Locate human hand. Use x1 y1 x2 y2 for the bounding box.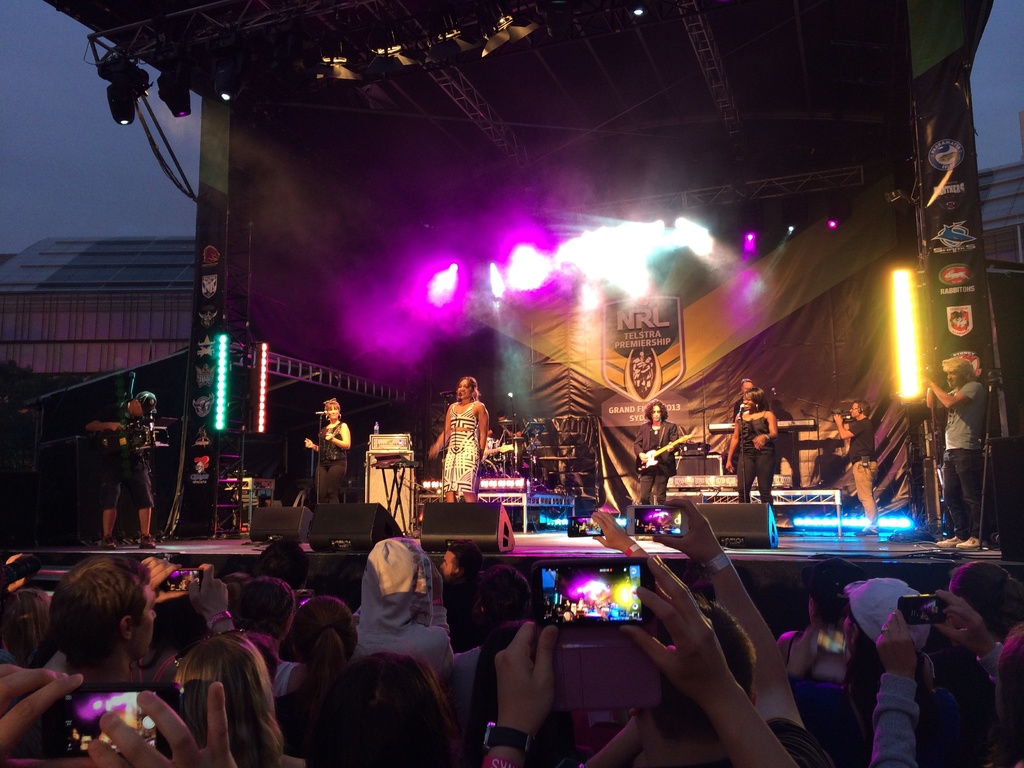
936 588 997 655.
